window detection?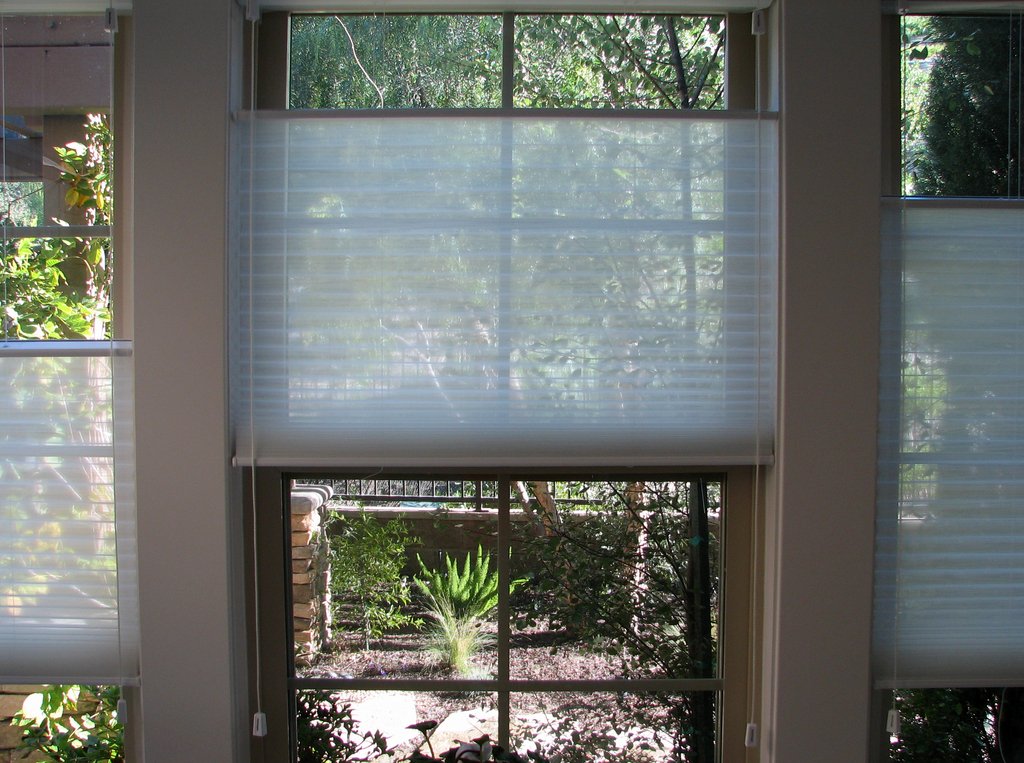
[178, 33, 812, 495]
